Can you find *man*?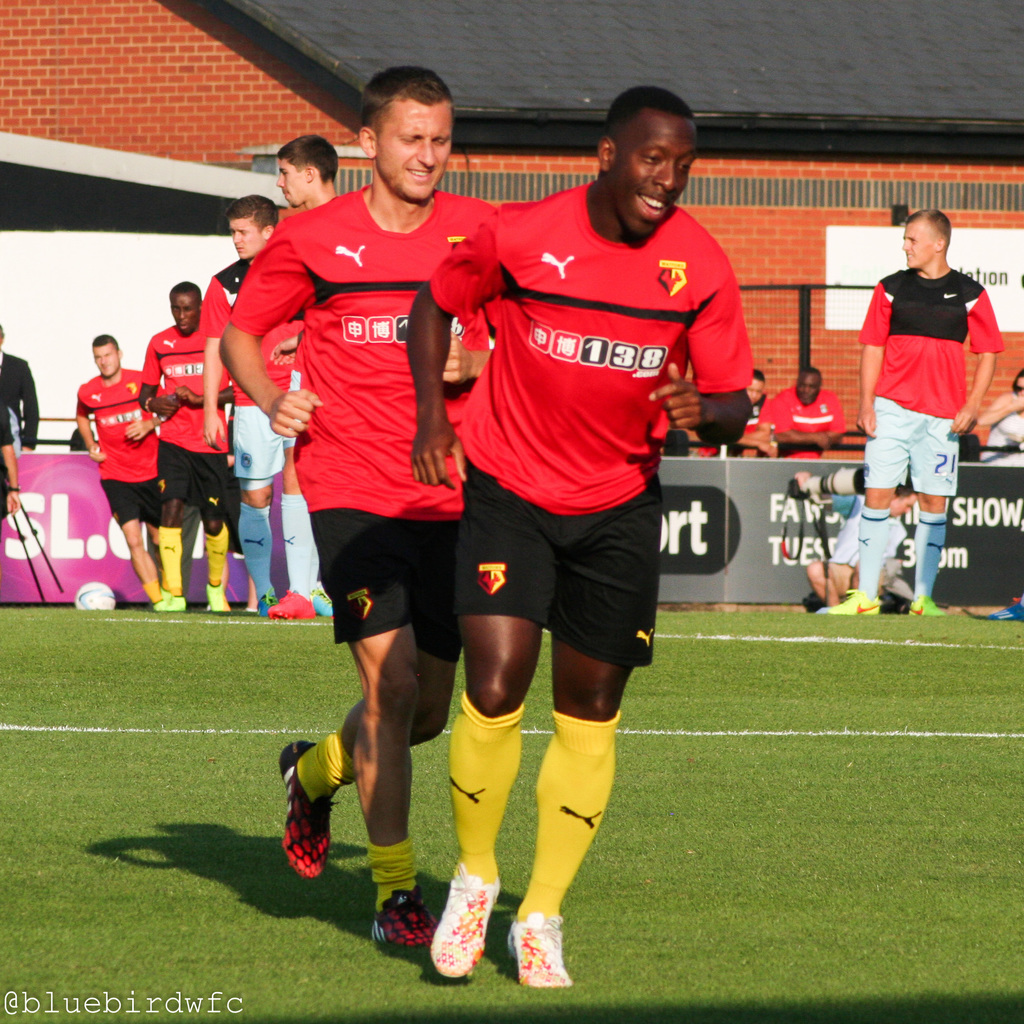
Yes, bounding box: (left=238, top=63, right=557, bottom=950).
